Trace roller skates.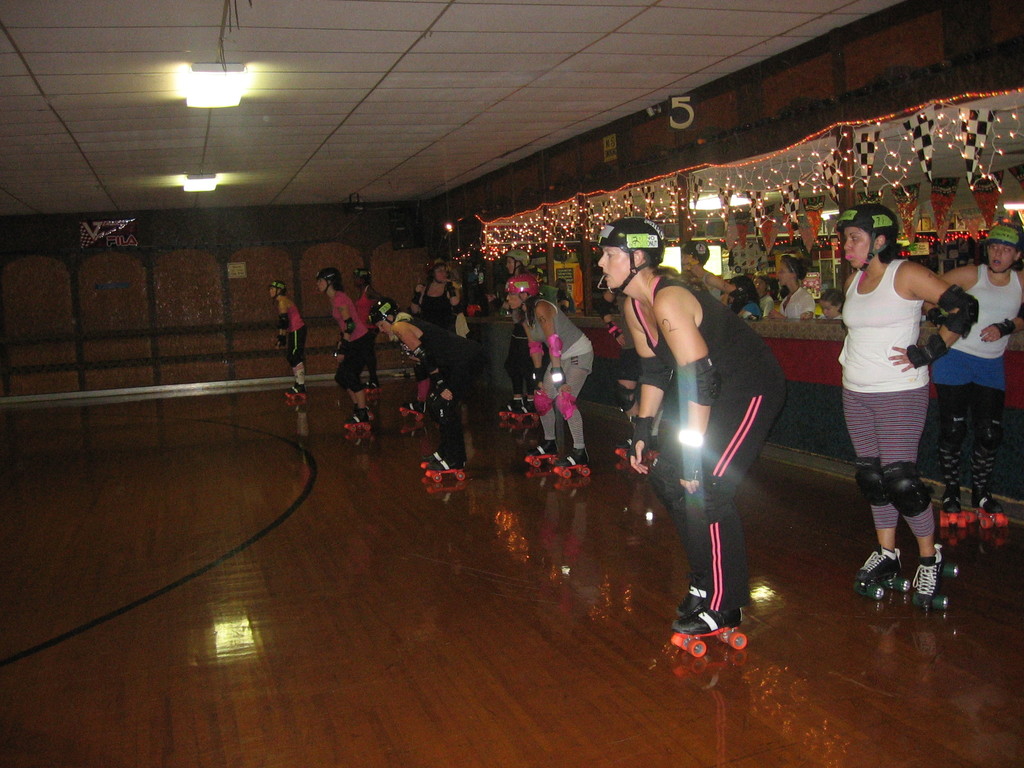
Traced to x1=613 y1=436 x2=632 y2=461.
